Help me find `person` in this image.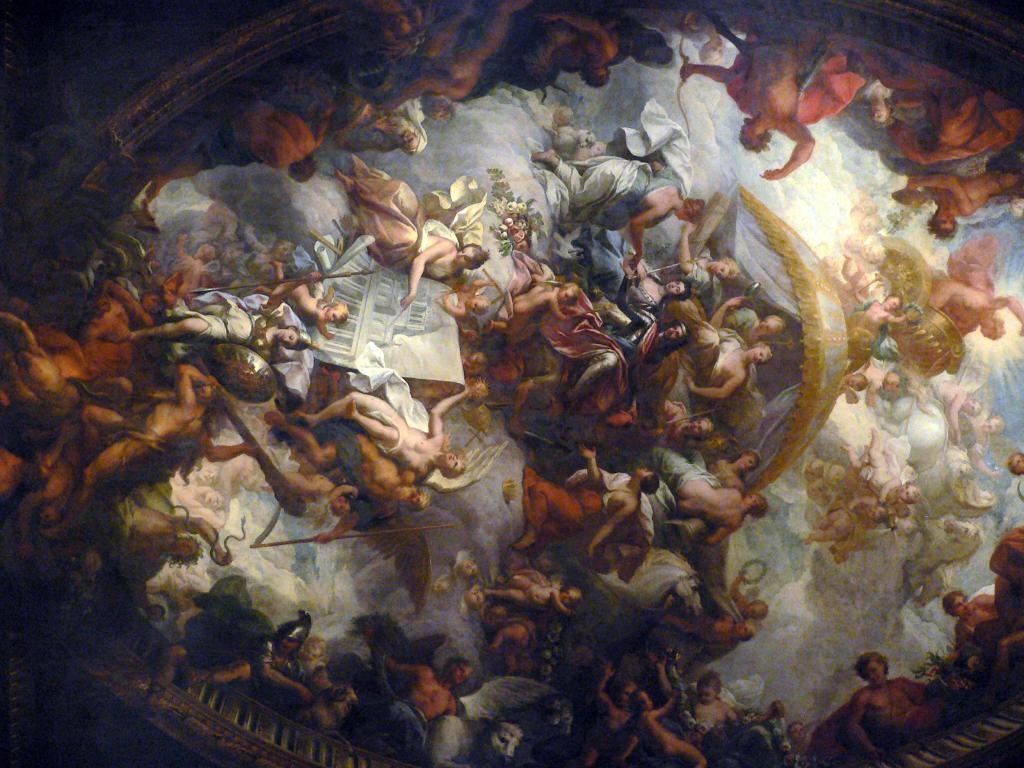
Found it: {"x1": 989, "y1": 532, "x2": 1023, "y2": 631}.
